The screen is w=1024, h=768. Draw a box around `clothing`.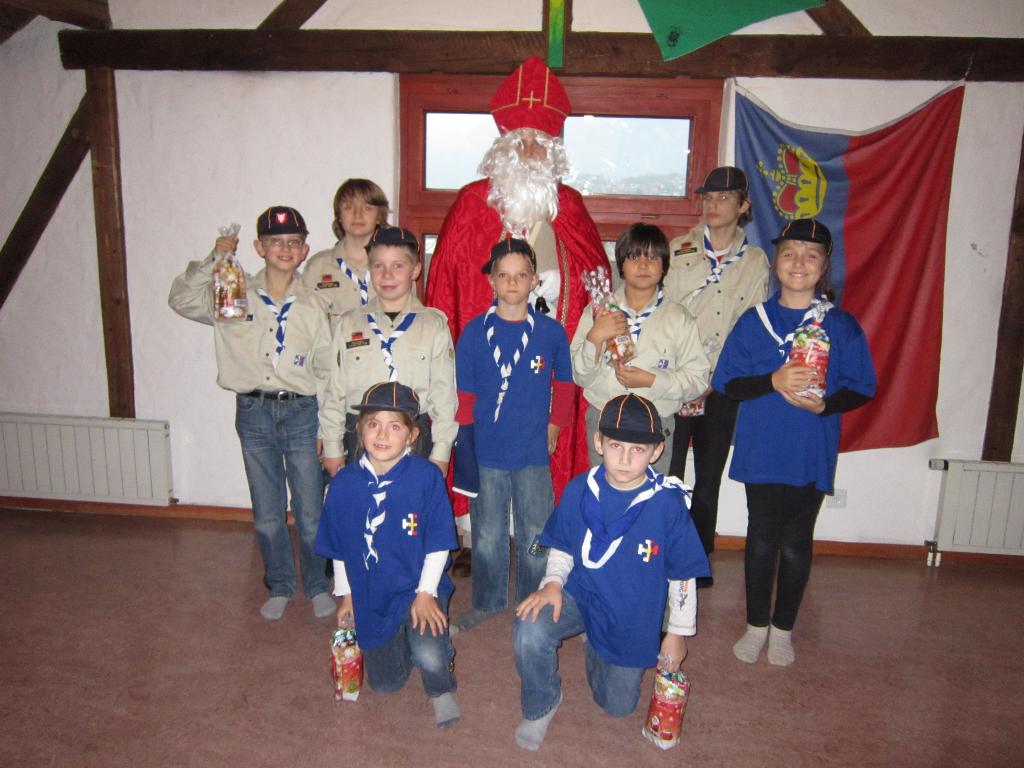
(left=516, top=463, right=710, bottom=722).
